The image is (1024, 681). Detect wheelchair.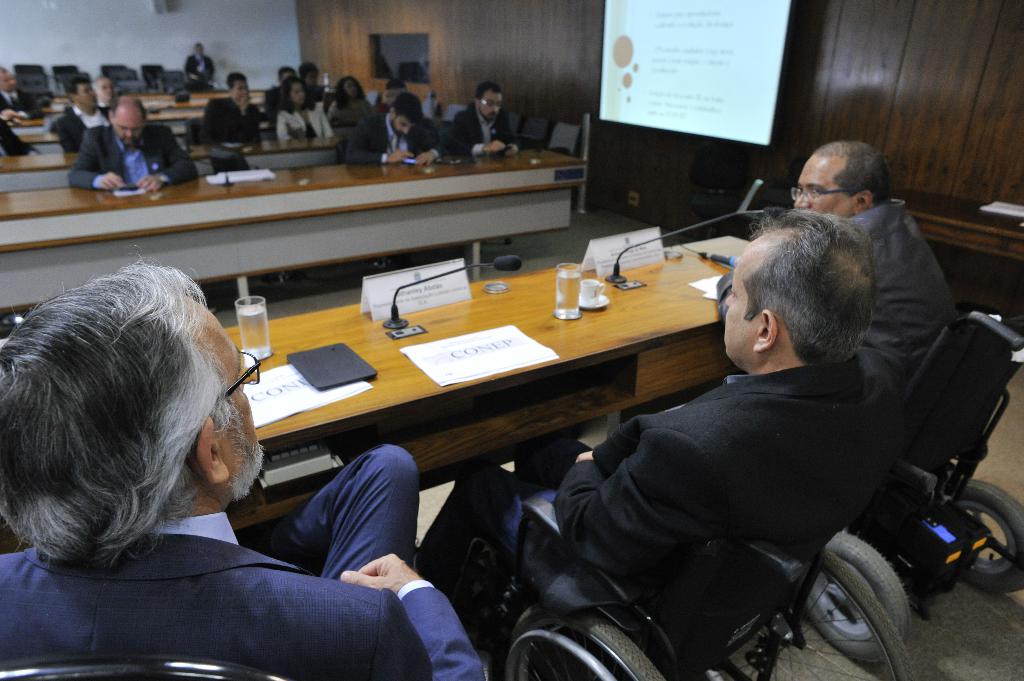
Detection: x1=447, y1=460, x2=939, y2=680.
